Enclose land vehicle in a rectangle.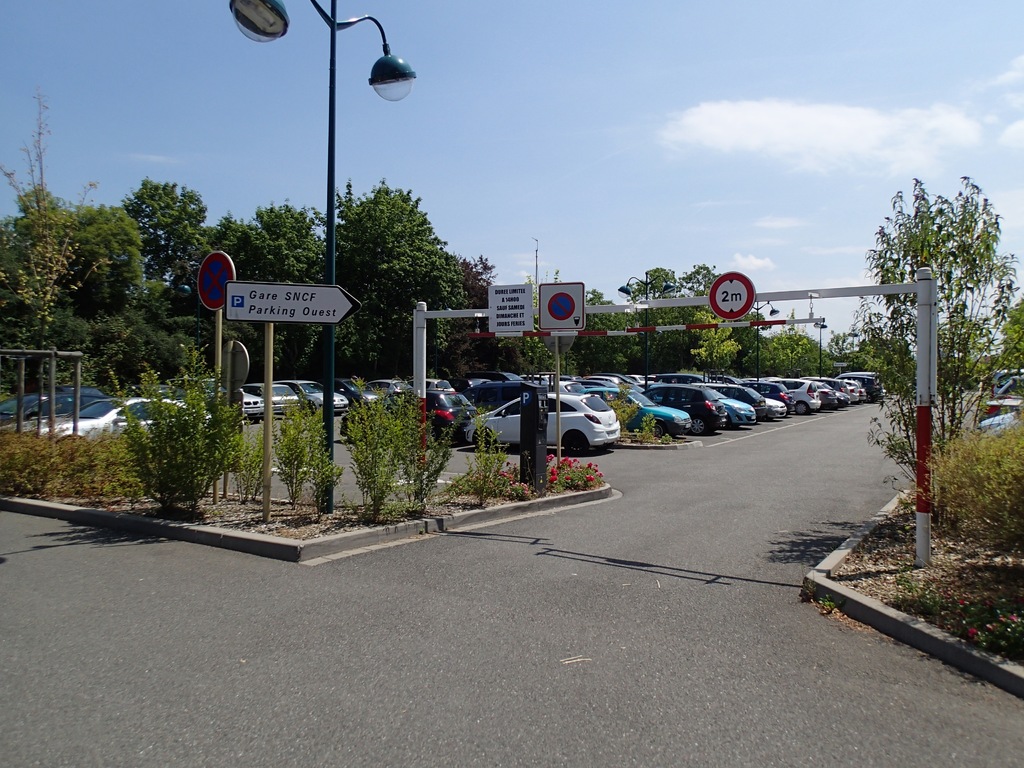
646:387:723:435.
